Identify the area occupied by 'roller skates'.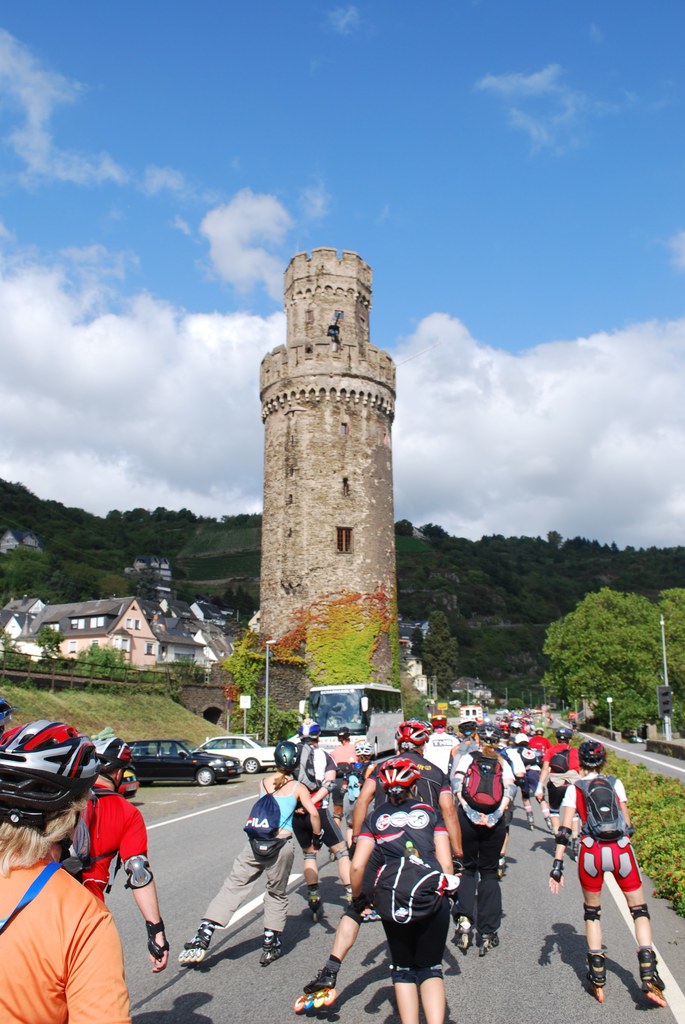
Area: {"left": 323, "top": 849, "right": 338, "bottom": 865}.
